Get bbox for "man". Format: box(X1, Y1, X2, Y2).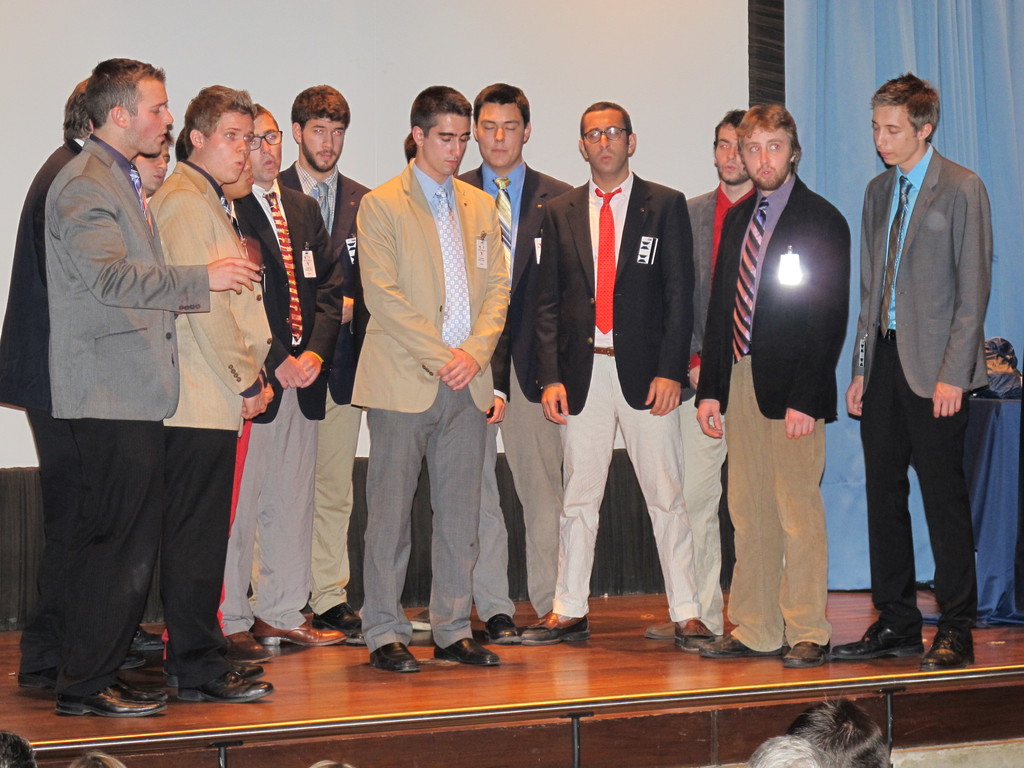
box(831, 69, 991, 667).
